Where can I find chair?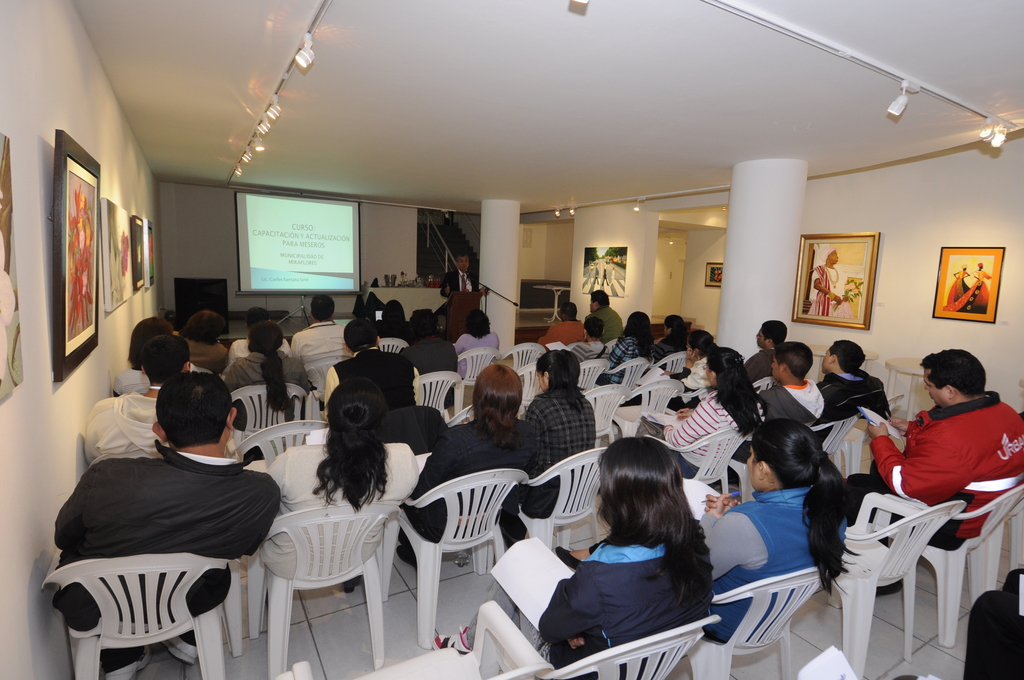
You can find it at (x1=502, y1=342, x2=554, y2=369).
